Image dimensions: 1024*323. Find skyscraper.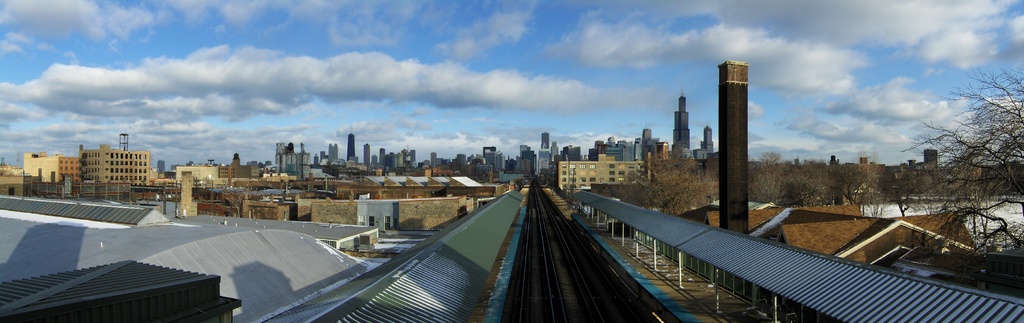
[x1=363, y1=144, x2=370, y2=167].
